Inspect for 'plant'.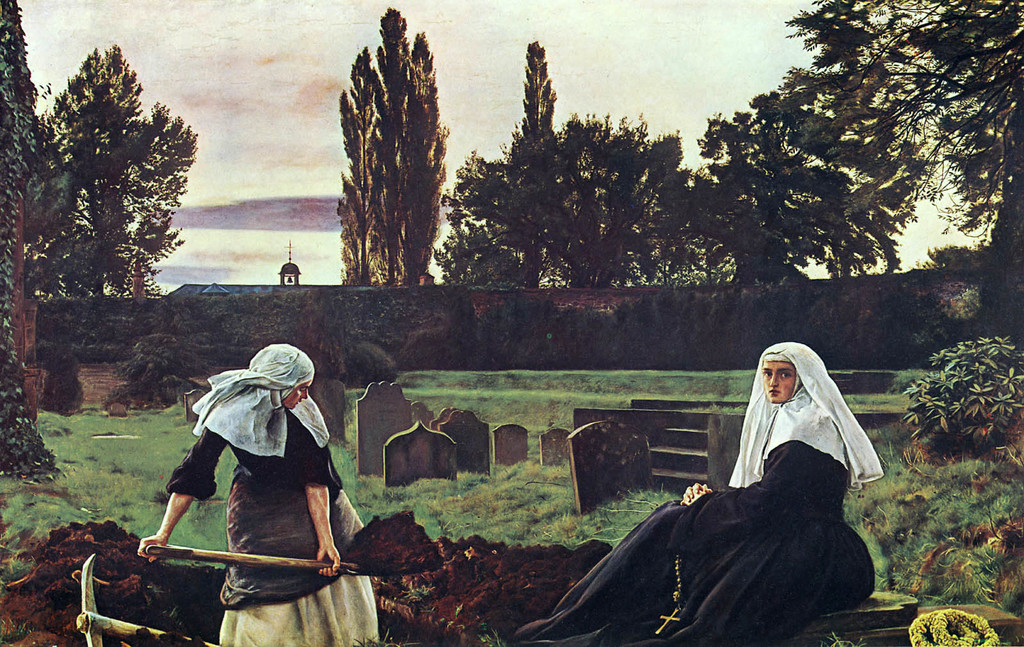
Inspection: pyautogui.locateOnScreen(106, 337, 210, 415).
